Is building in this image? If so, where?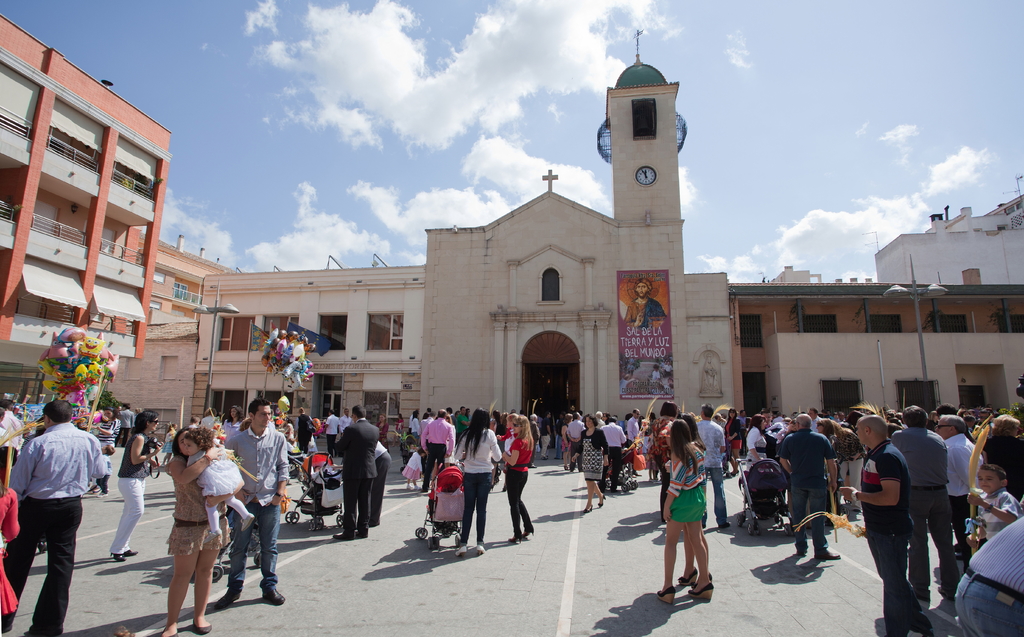
Yes, at (192, 33, 1023, 444).
